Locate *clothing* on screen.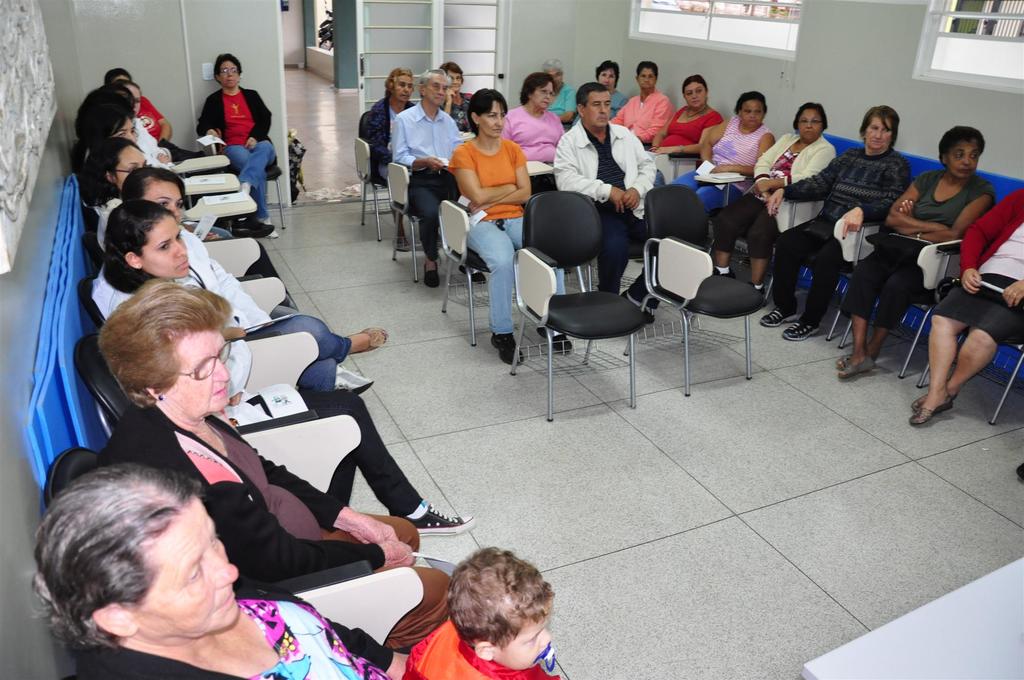
On screen at pyautogui.locateOnScreen(392, 100, 467, 254).
